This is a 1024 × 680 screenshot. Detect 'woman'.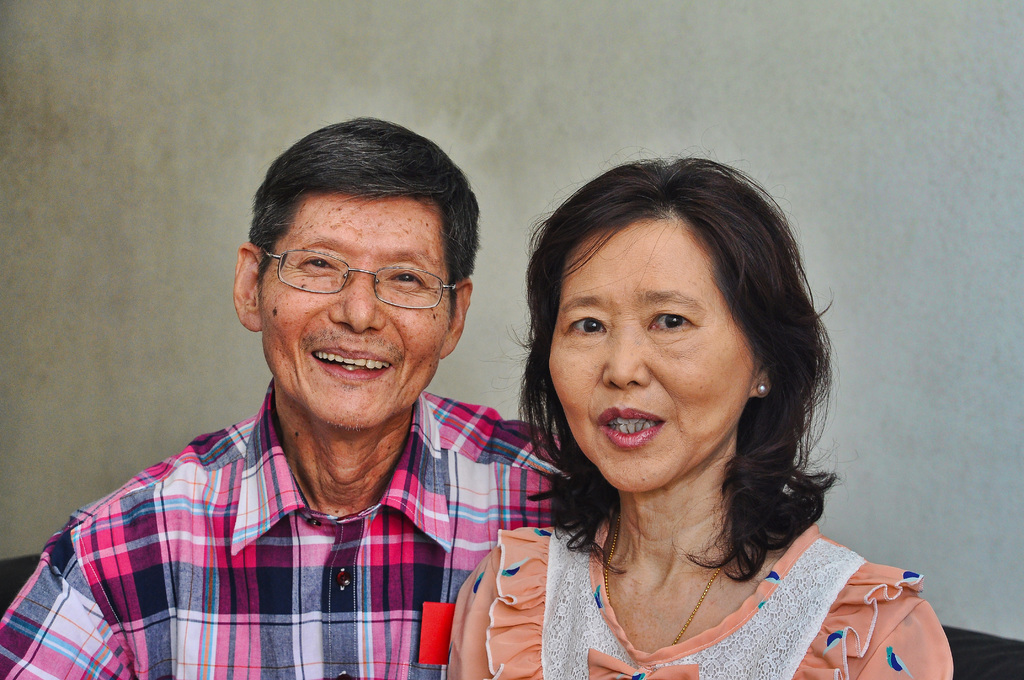
crop(452, 154, 908, 679).
